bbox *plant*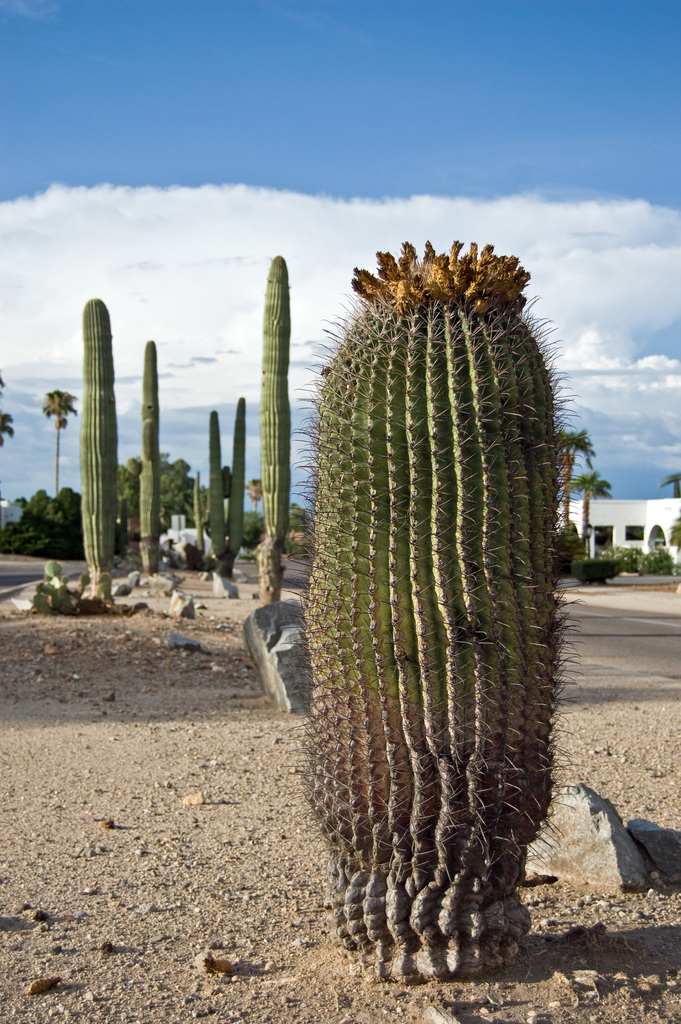
[x1=258, y1=249, x2=294, y2=595]
